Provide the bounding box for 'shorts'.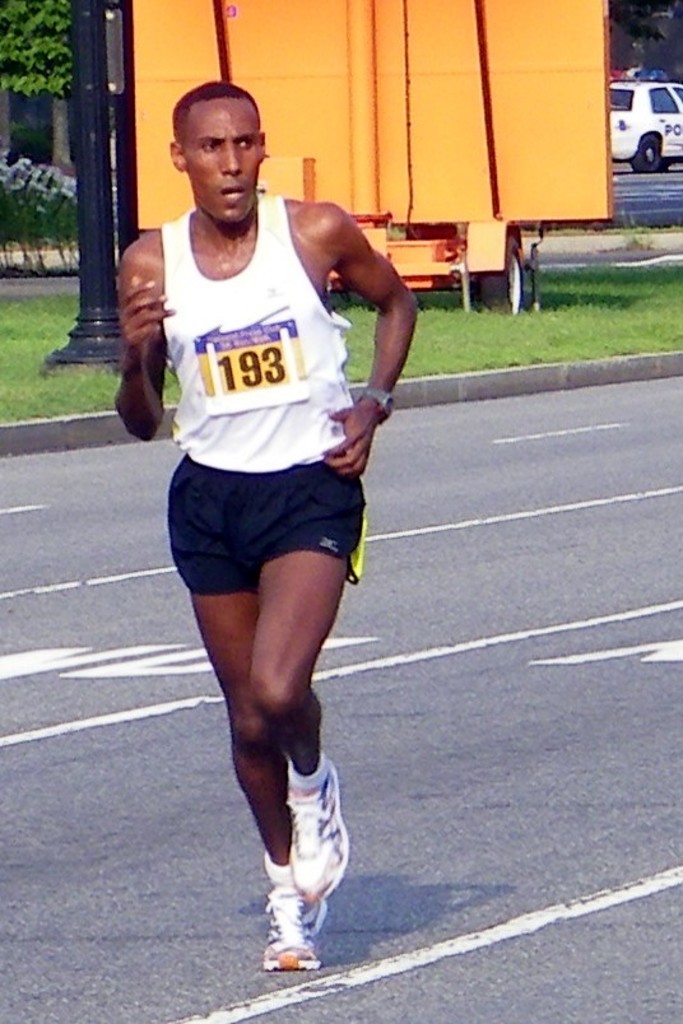
<bbox>164, 476, 361, 582</bbox>.
